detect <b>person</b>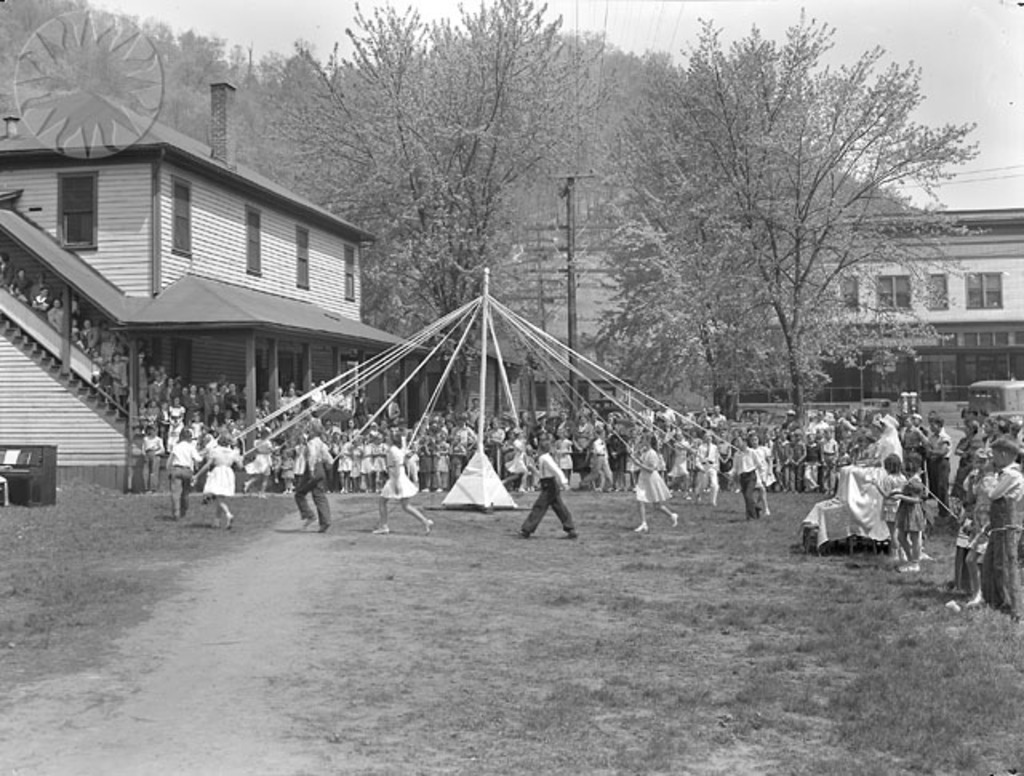
left=691, top=424, right=715, bottom=510
